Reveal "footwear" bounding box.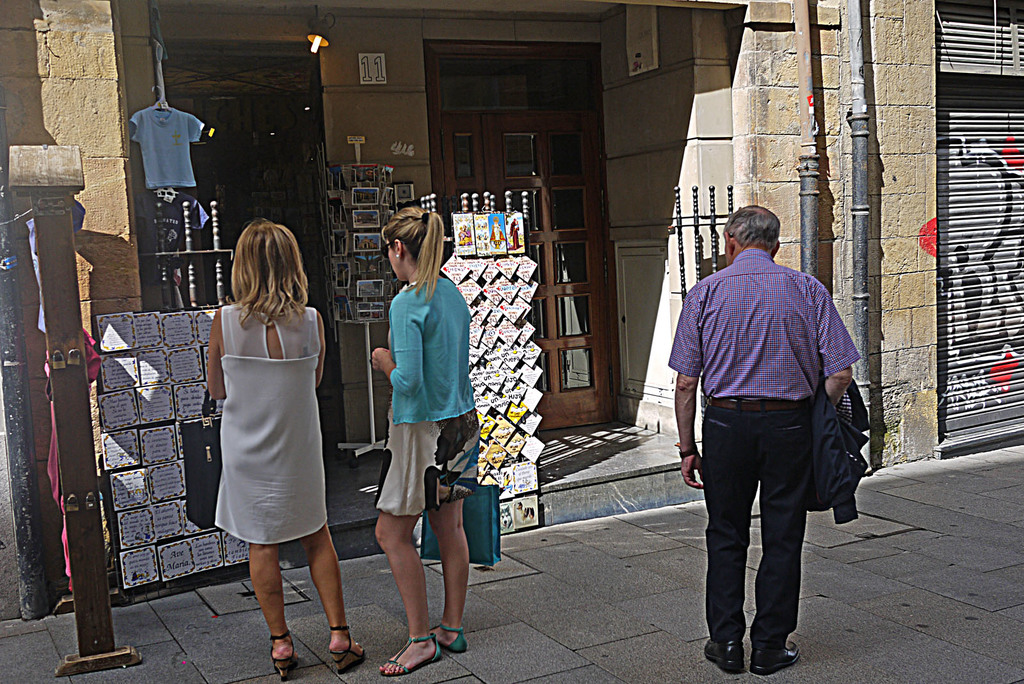
Revealed: crop(746, 636, 803, 678).
